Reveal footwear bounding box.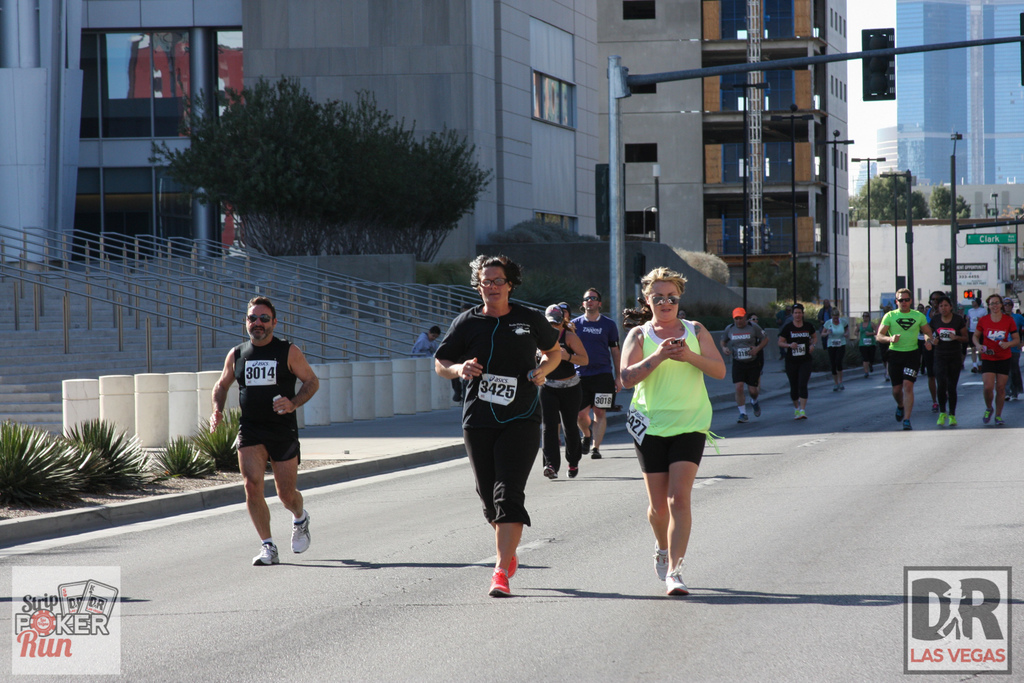
Revealed: 904 419 911 431.
